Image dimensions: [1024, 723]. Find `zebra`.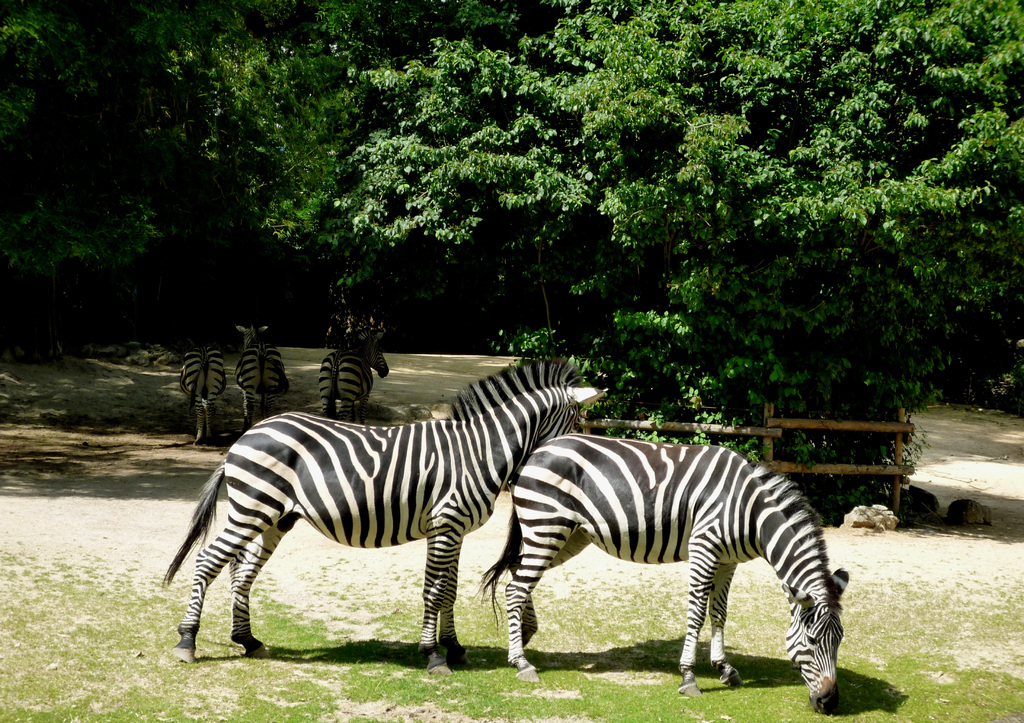
Rect(175, 349, 228, 445).
